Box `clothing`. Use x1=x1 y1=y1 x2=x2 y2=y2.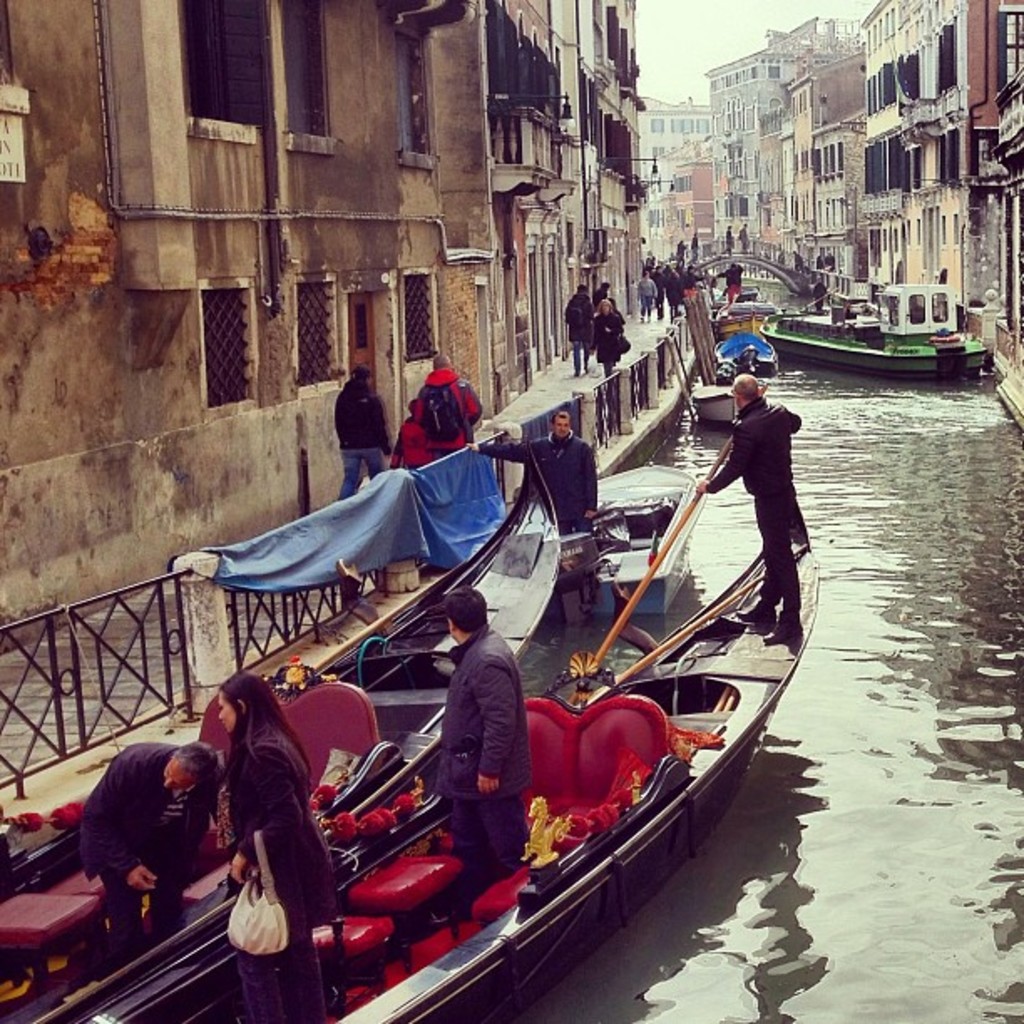
x1=651 y1=263 x2=676 y2=305.
